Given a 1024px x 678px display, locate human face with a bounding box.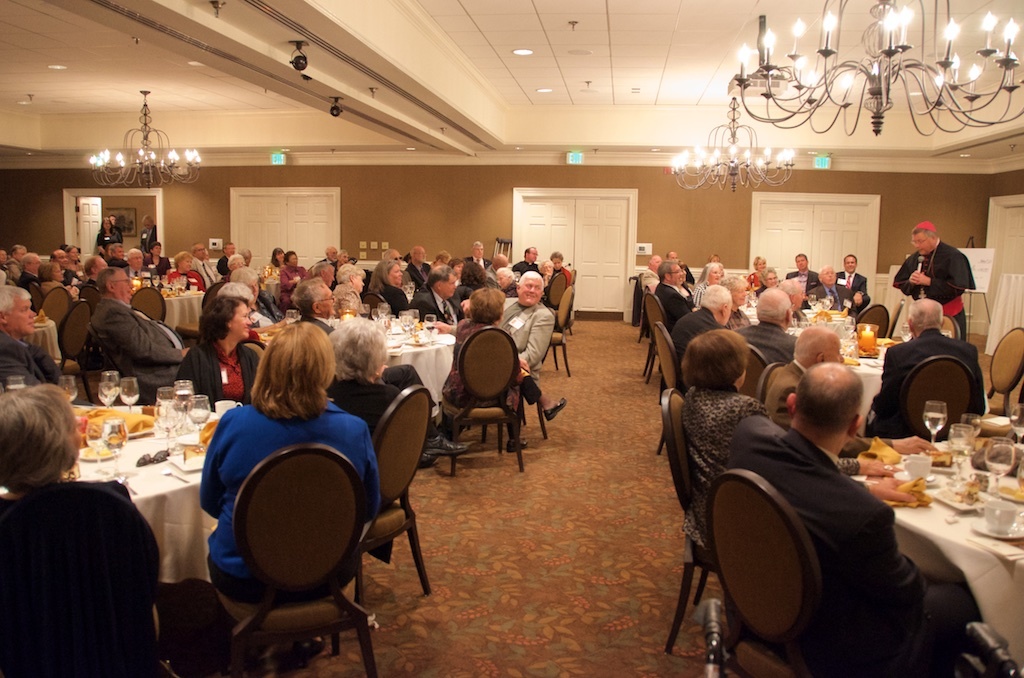
Located: l=316, t=283, r=336, b=315.
